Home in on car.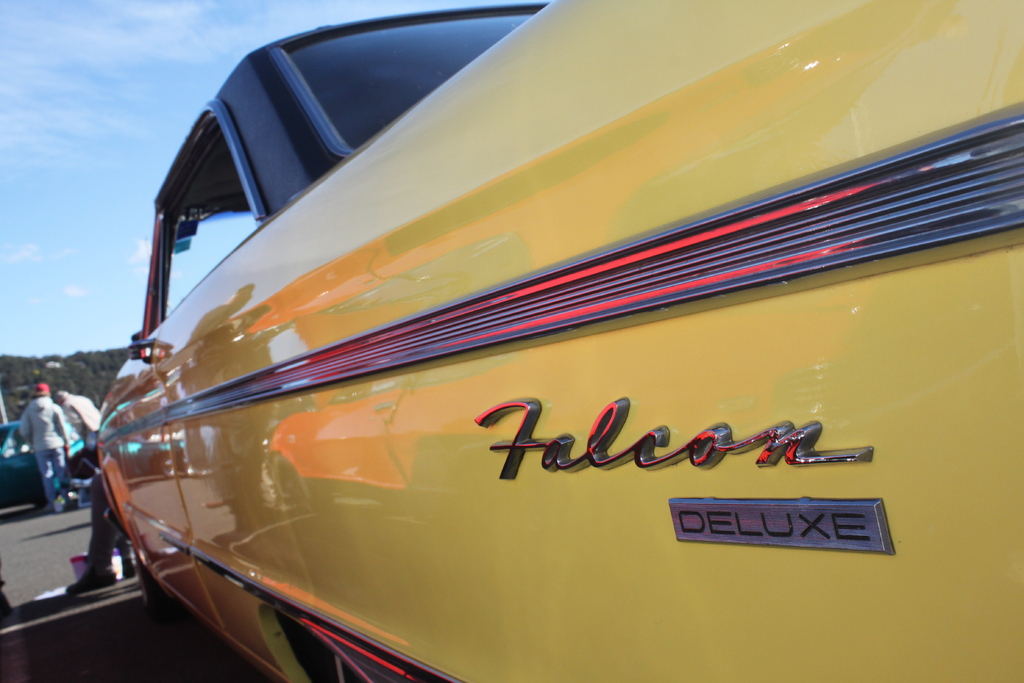
Homed in at (0,421,76,506).
